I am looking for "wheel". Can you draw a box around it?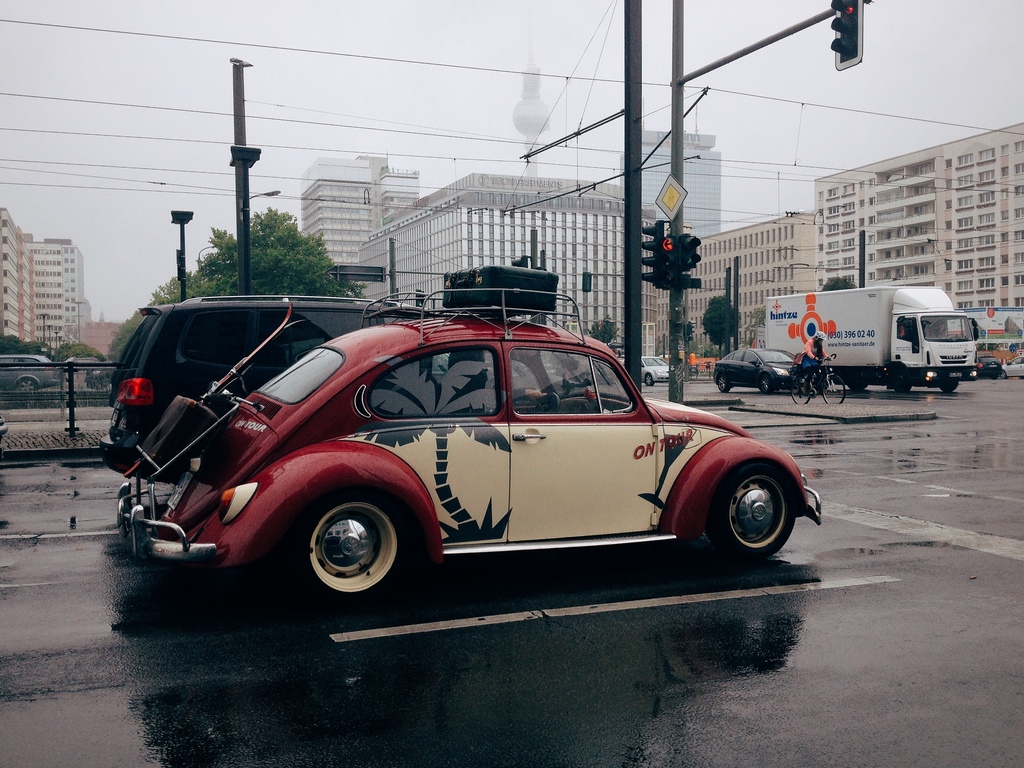
Sure, the bounding box is pyautogui.locateOnScreen(824, 374, 846, 404).
